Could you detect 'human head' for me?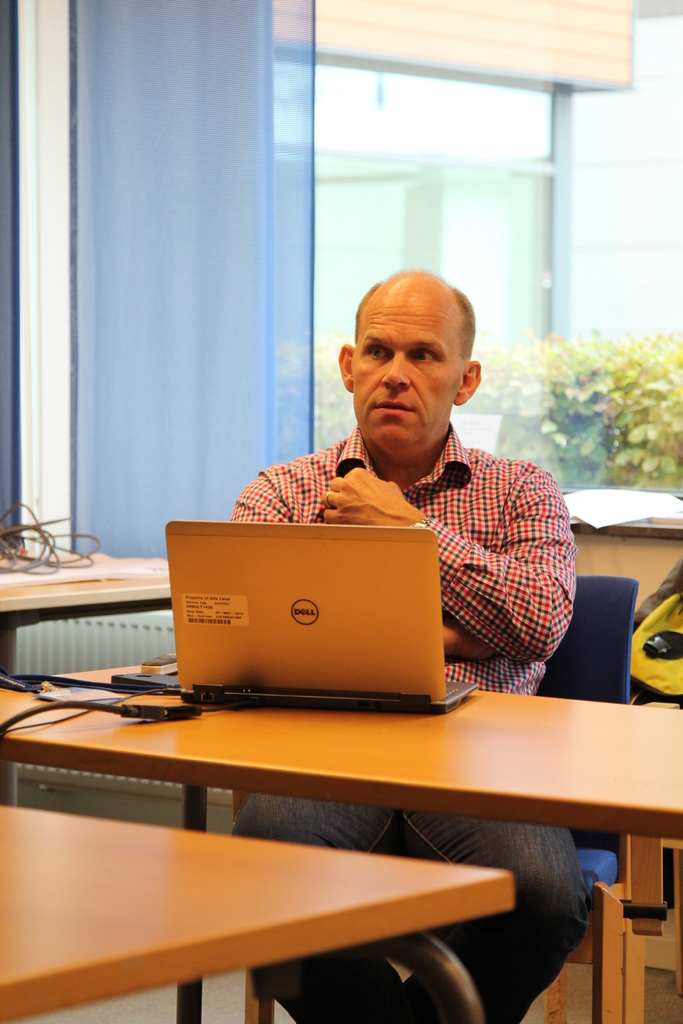
Detection result: bbox(340, 265, 480, 436).
